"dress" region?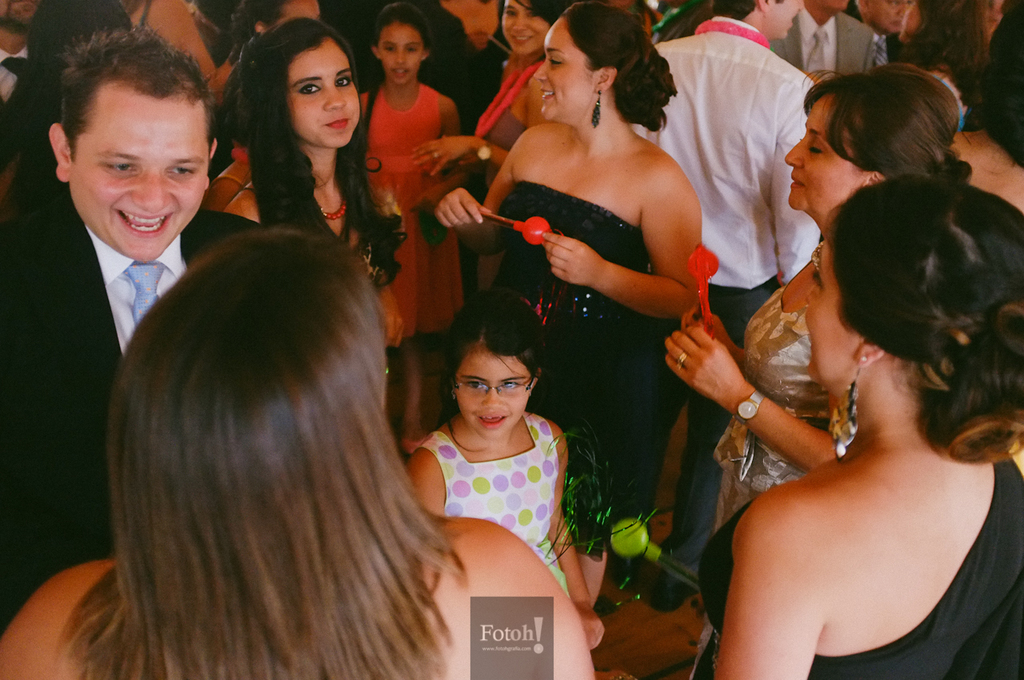
x1=695 y1=456 x2=1023 y2=679
